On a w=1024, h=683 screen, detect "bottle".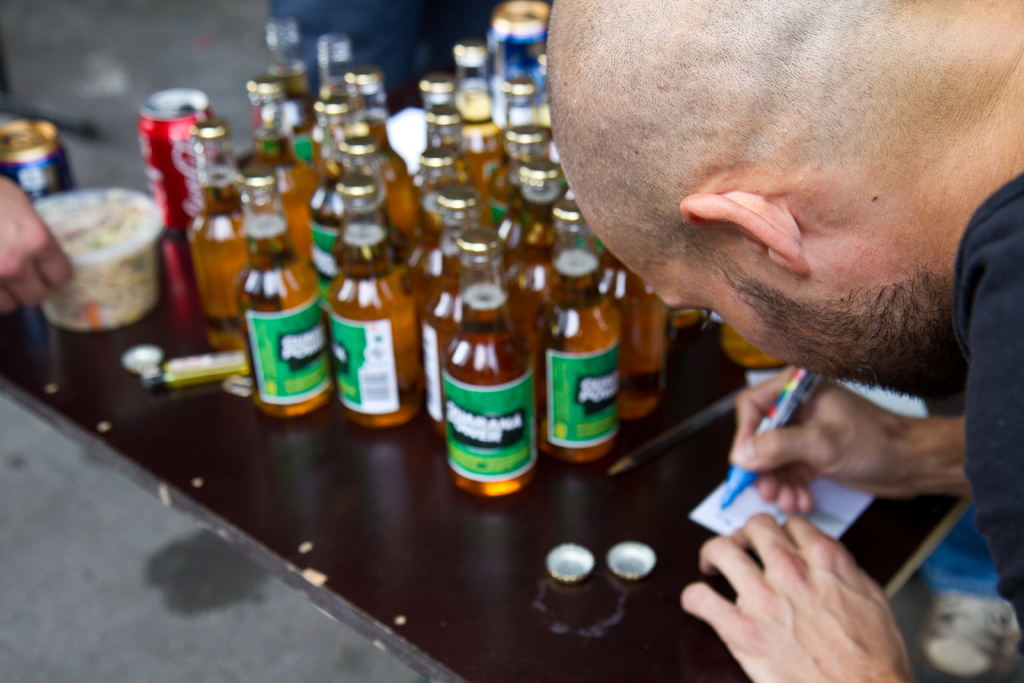
446 229 536 500.
